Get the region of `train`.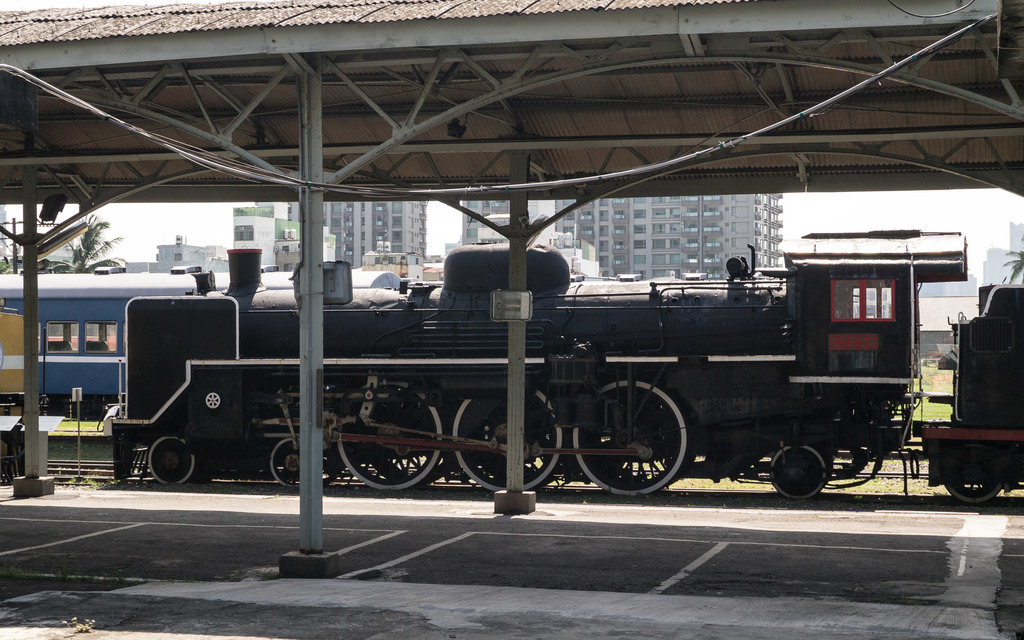
0,266,779,431.
